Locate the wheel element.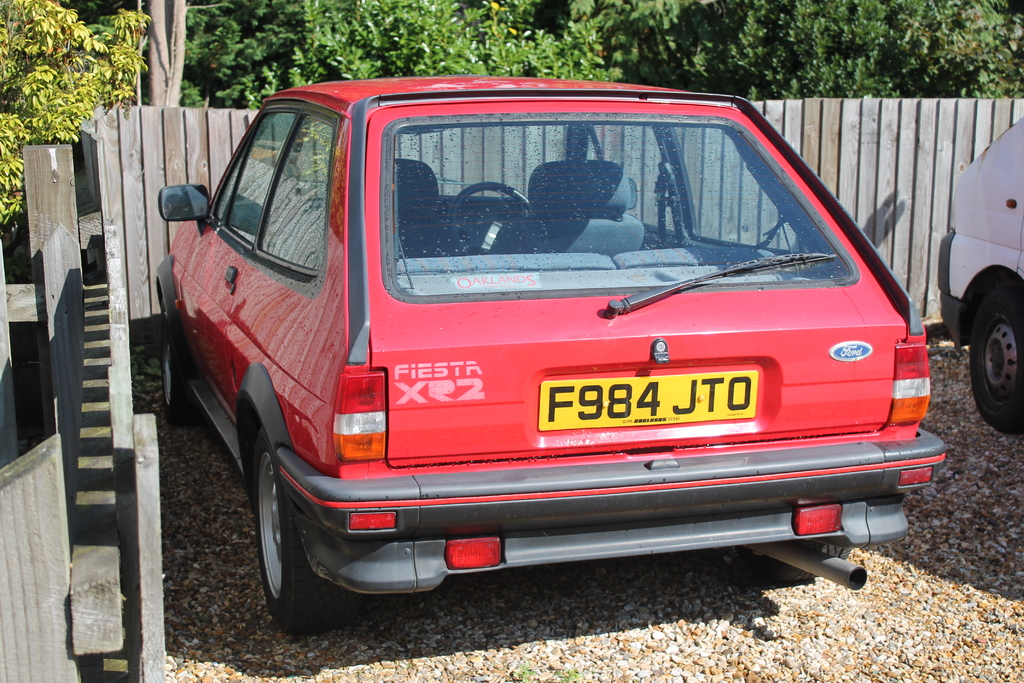
Element bbox: [left=968, top=285, right=1023, bottom=434].
